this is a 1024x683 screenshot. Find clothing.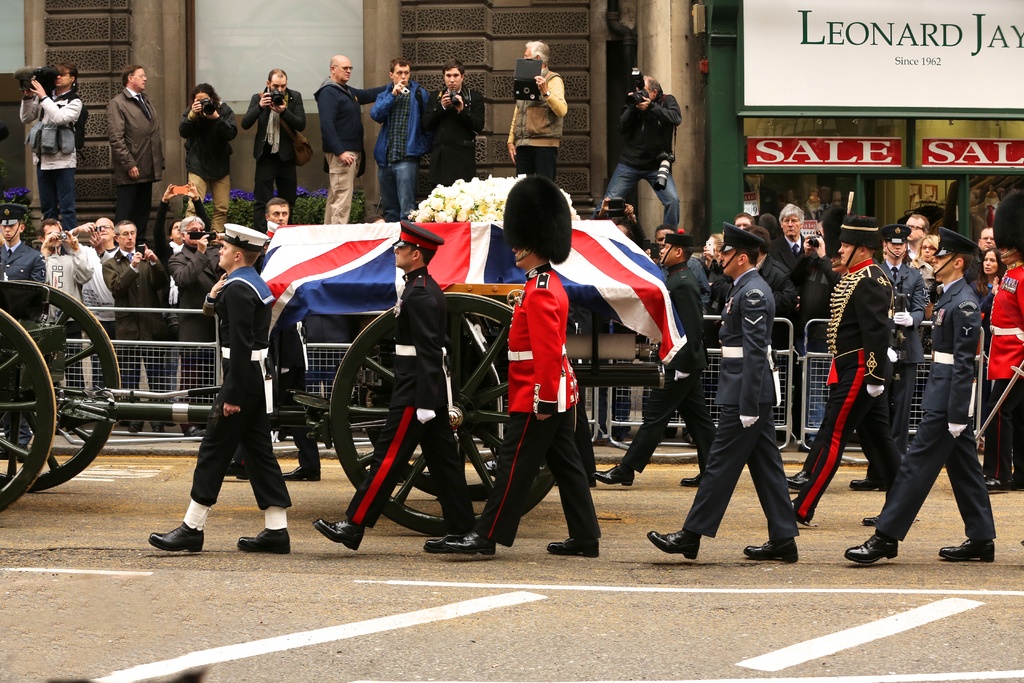
Bounding box: pyautogui.locateOnScreen(874, 273, 998, 547).
